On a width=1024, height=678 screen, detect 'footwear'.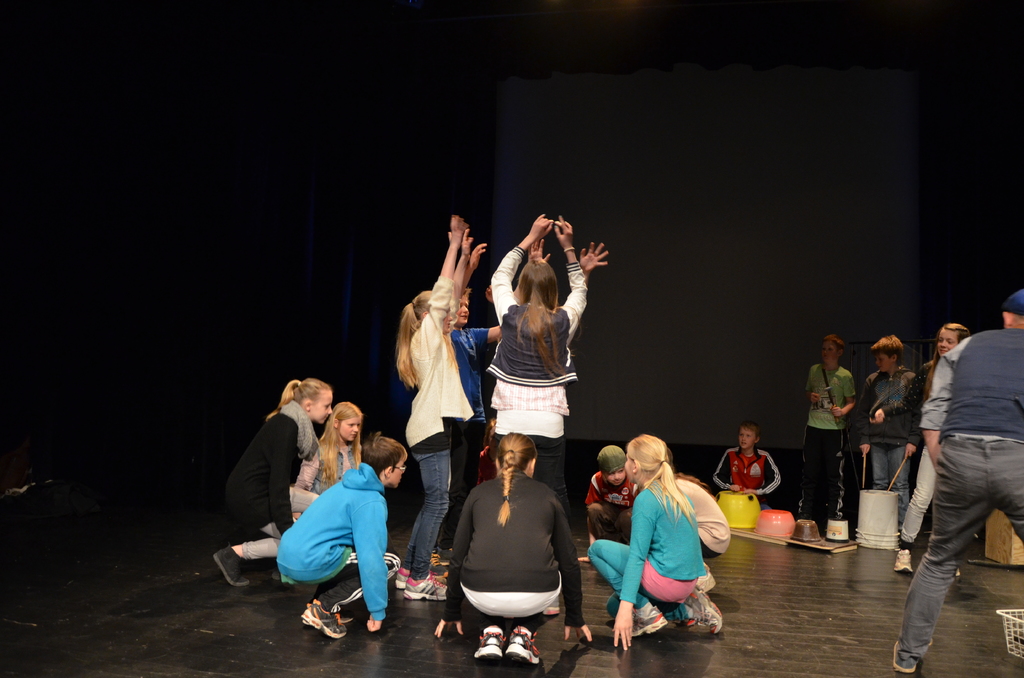
215, 543, 249, 585.
